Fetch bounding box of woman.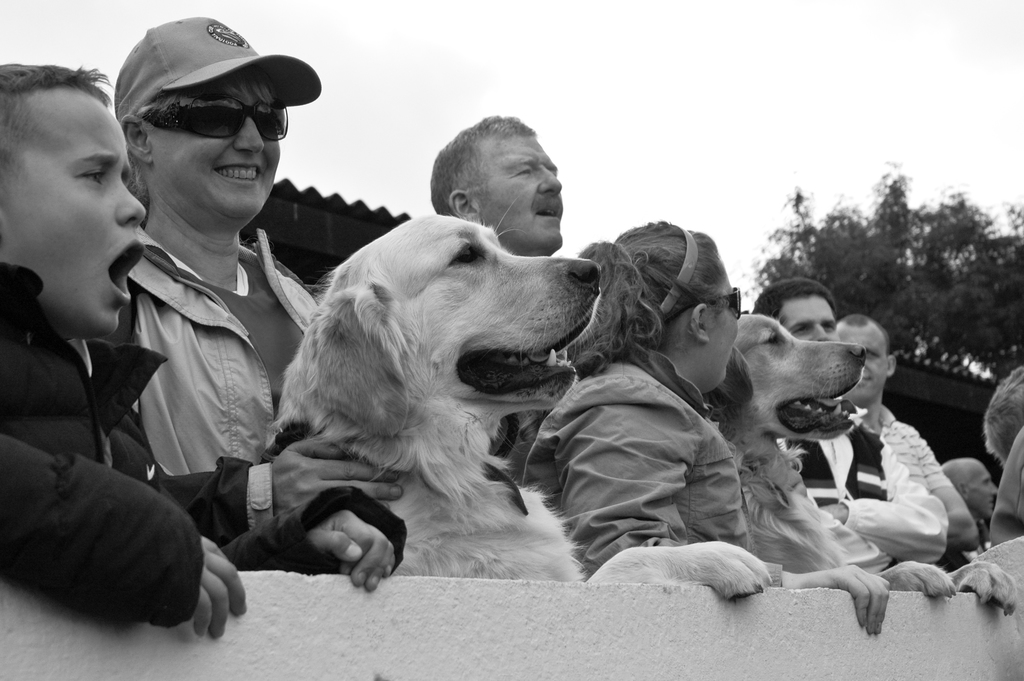
Bbox: 528 225 775 600.
